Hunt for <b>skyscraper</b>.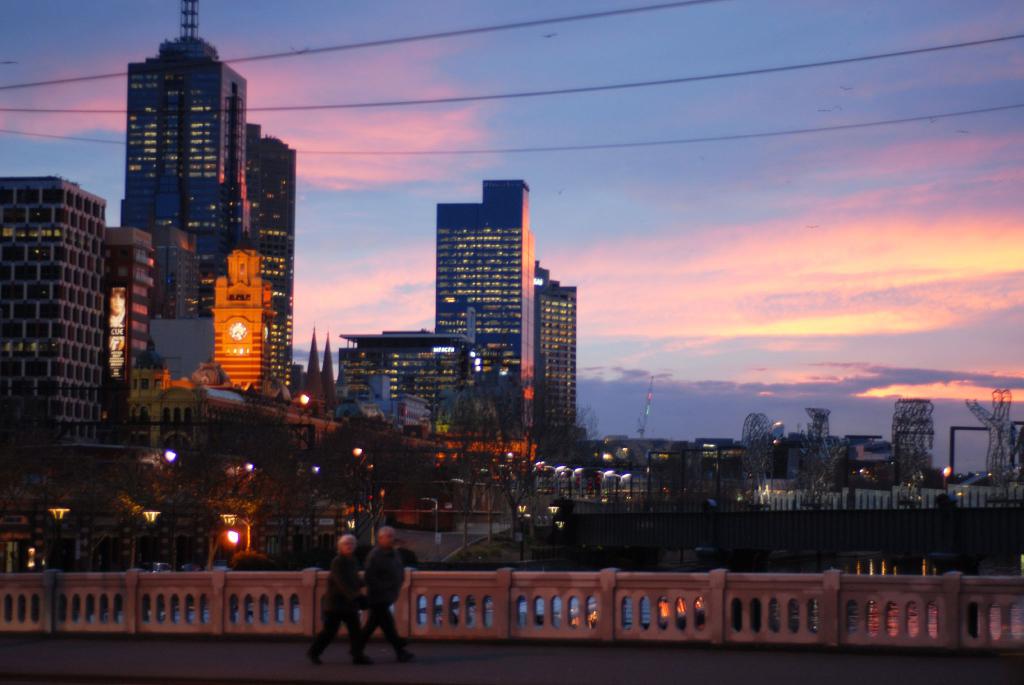
Hunted down at box=[122, 0, 267, 391].
